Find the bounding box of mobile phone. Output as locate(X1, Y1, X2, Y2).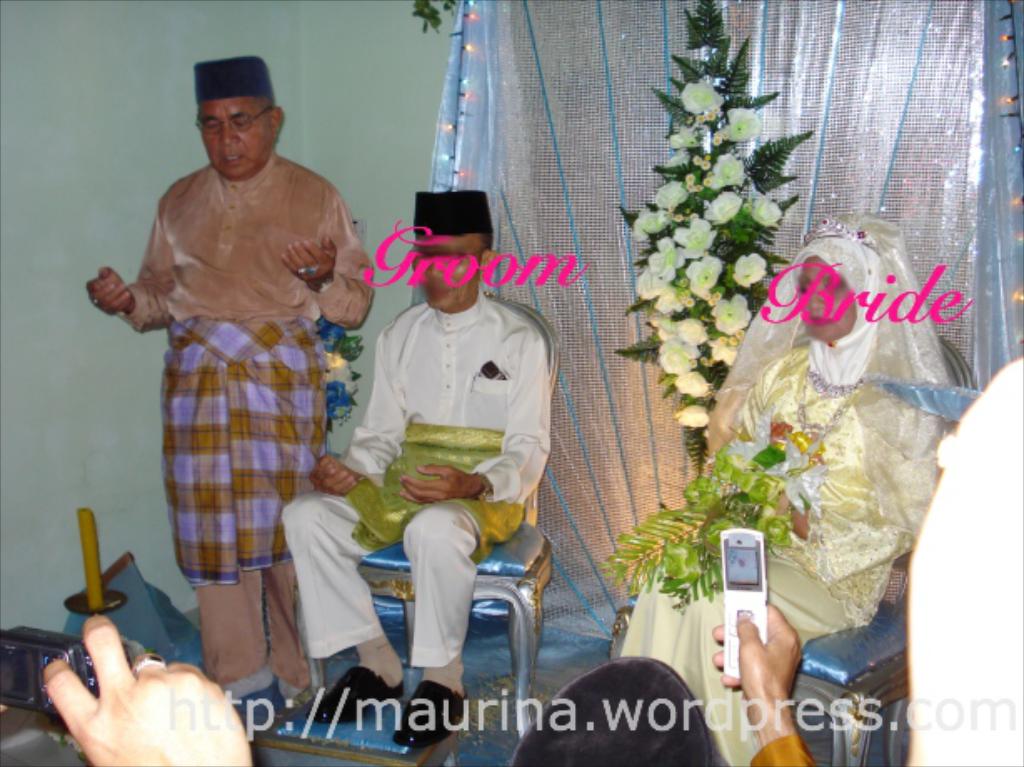
locate(717, 527, 771, 679).
